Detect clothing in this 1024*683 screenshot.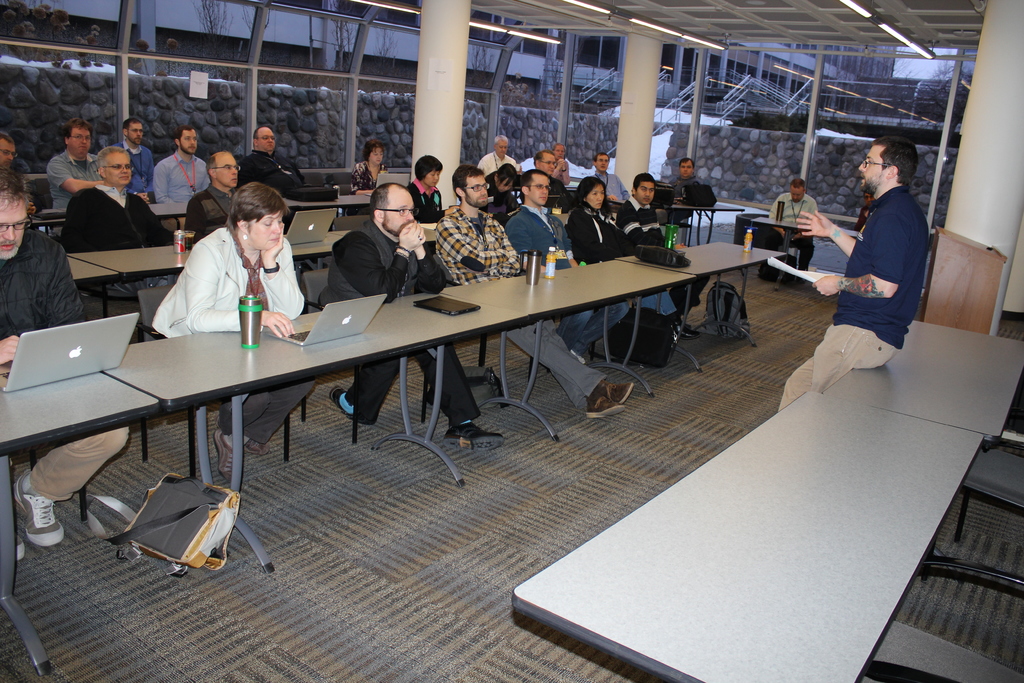
Detection: box=[635, 205, 665, 263].
